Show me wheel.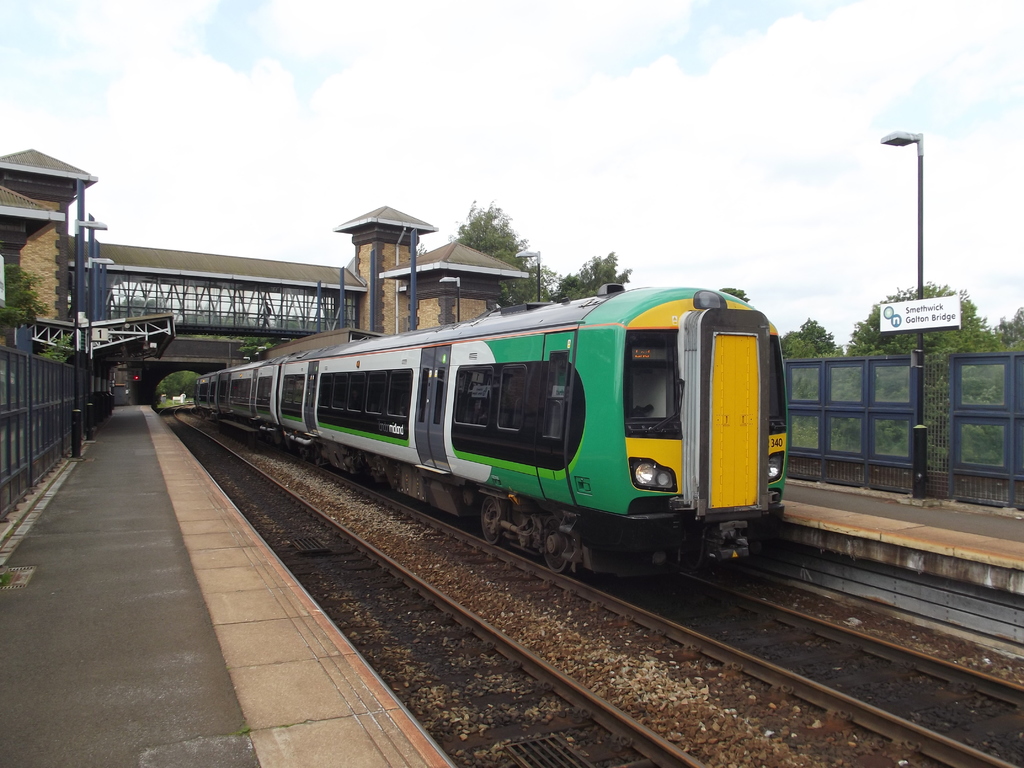
wheel is here: [x1=481, y1=499, x2=502, y2=544].
